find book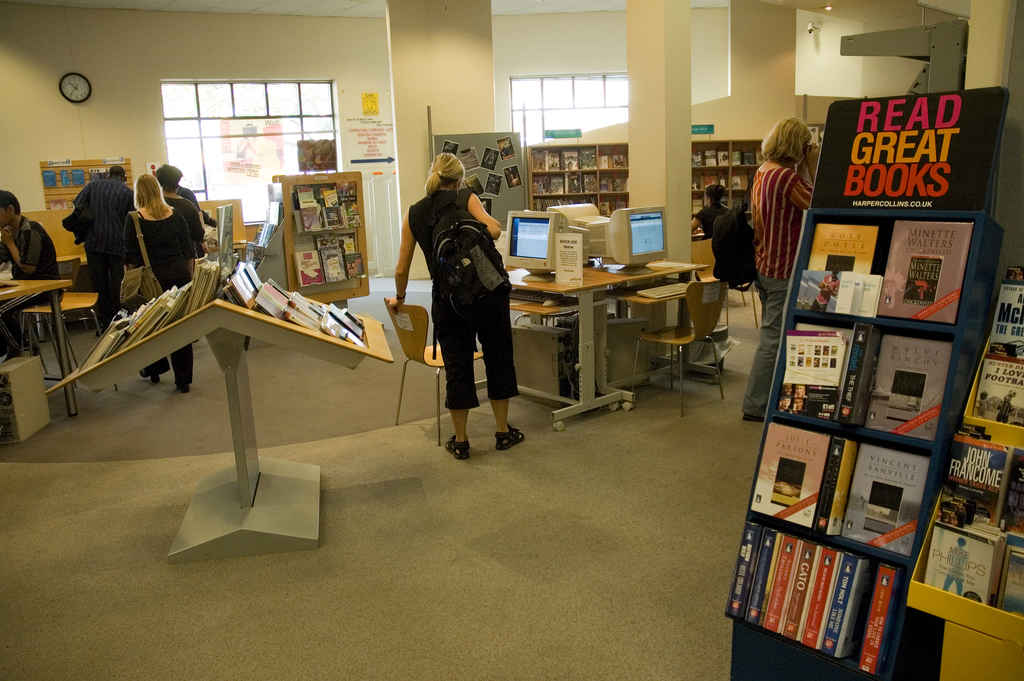
crop(881, 219, 973, 327)
